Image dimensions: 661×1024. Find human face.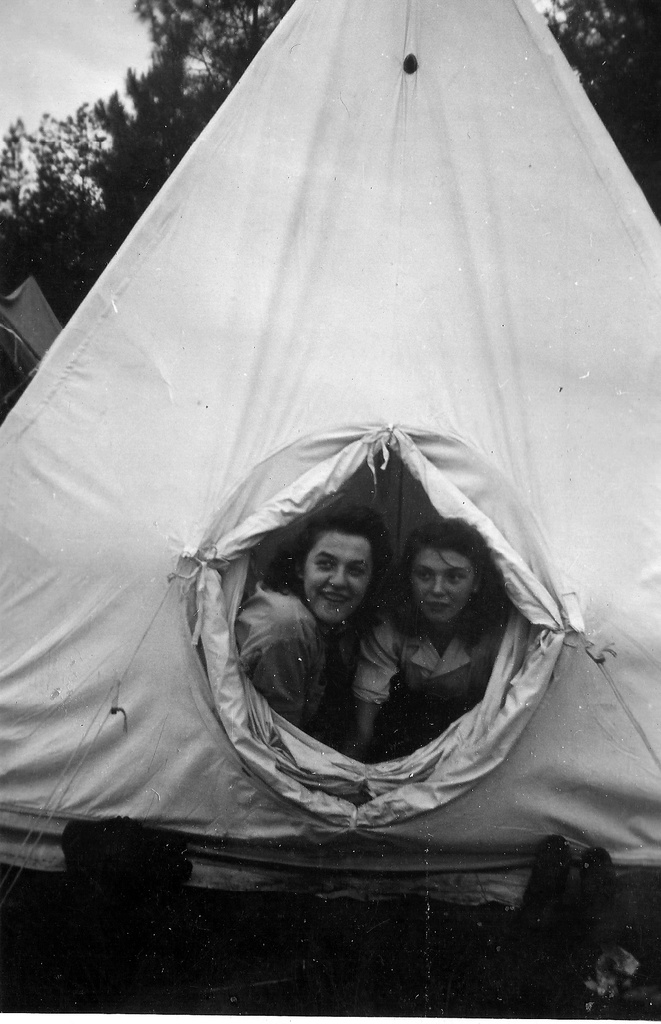
region(305, 525, 369, 623).
